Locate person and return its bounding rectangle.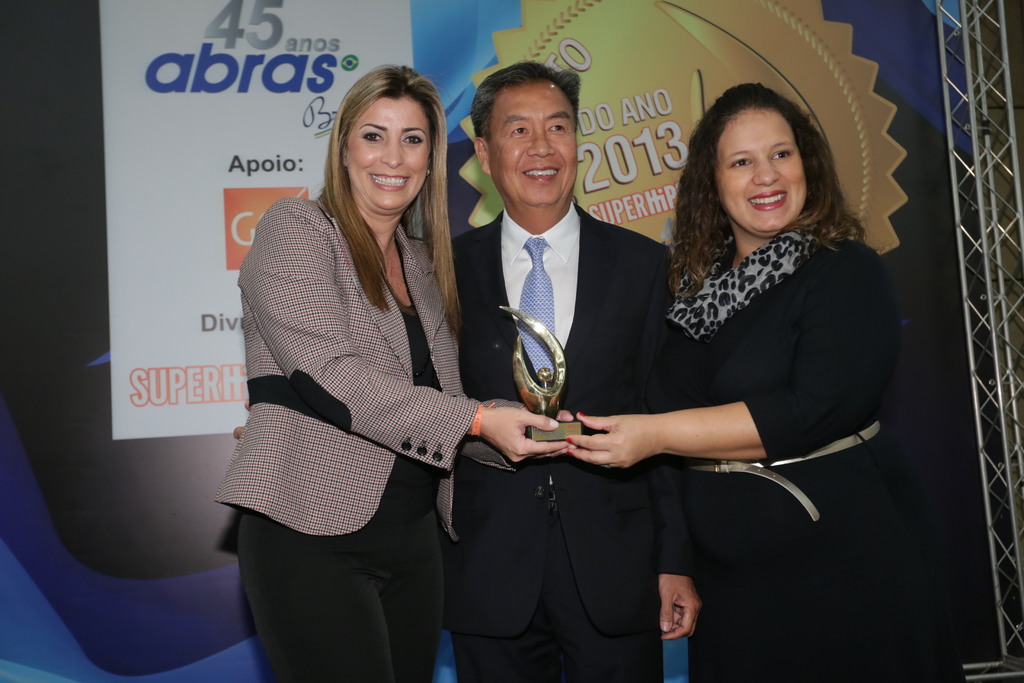
select_region(557, 81, 903, 682).
